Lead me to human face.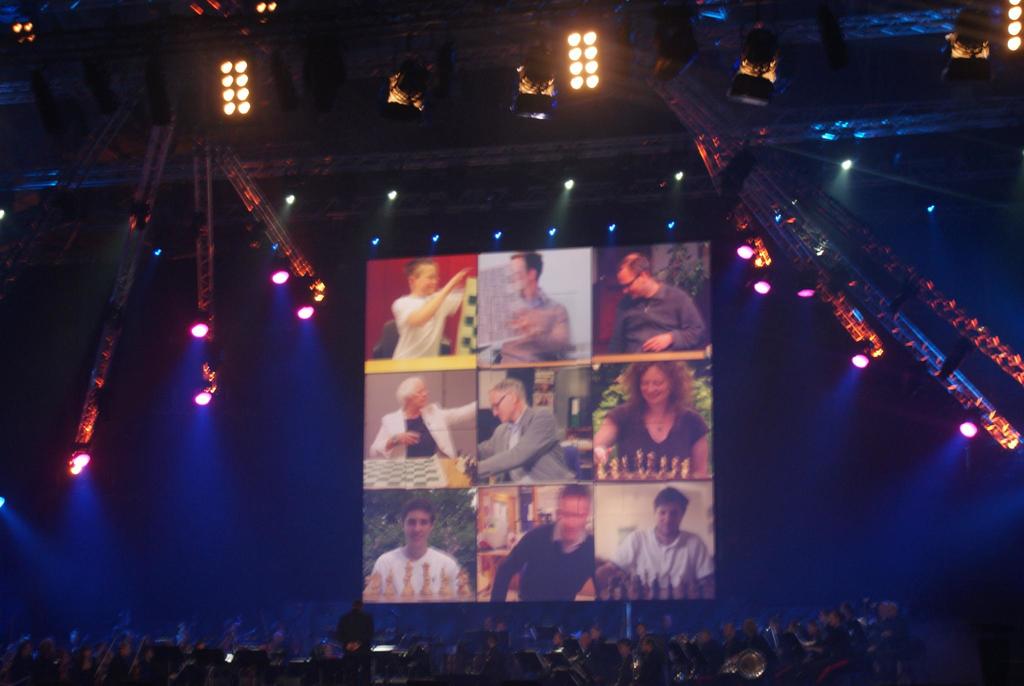
Lead to 506,257,529,289.
